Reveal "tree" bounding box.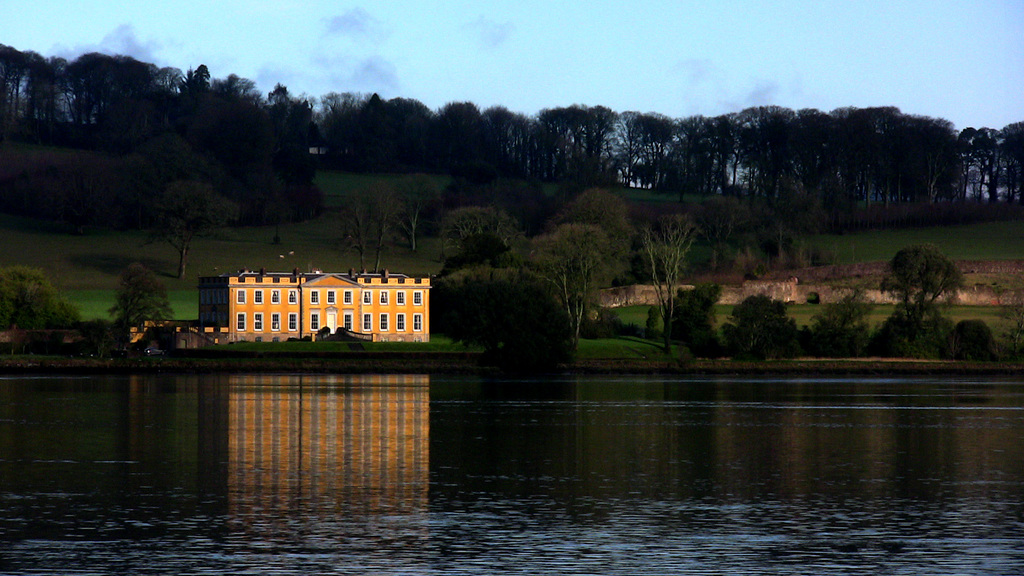
Revealed: bbox=[106, 264, 173, 340].
